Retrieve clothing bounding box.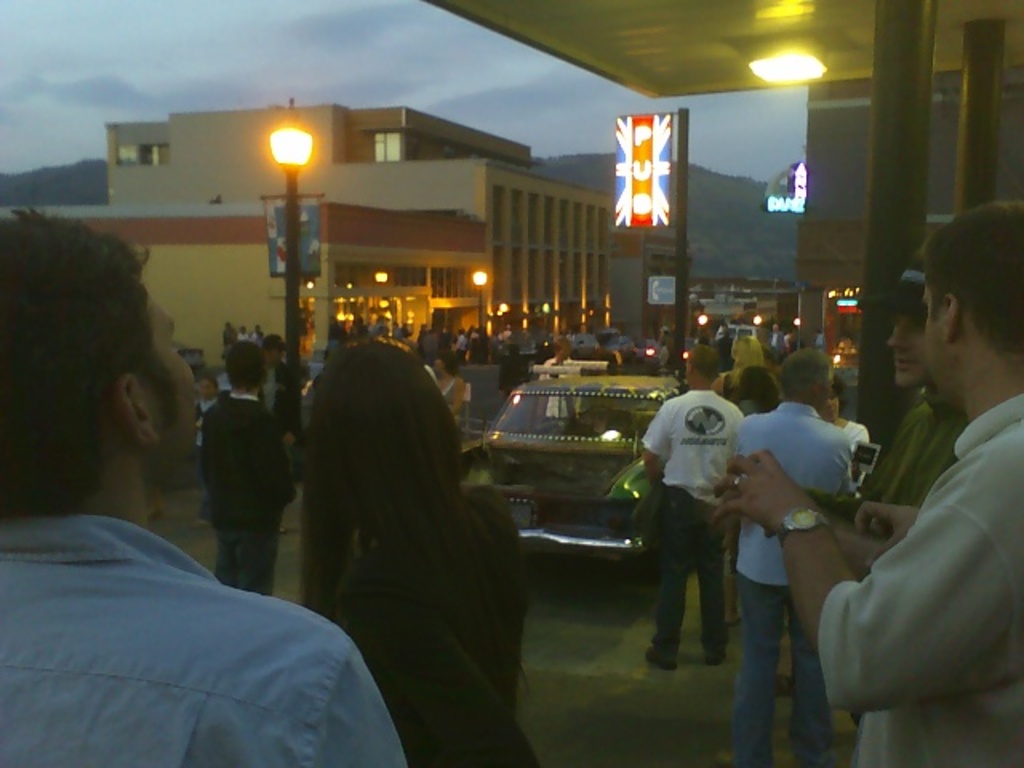
Bounding box: l=725, t=398, r=851, b=766.
